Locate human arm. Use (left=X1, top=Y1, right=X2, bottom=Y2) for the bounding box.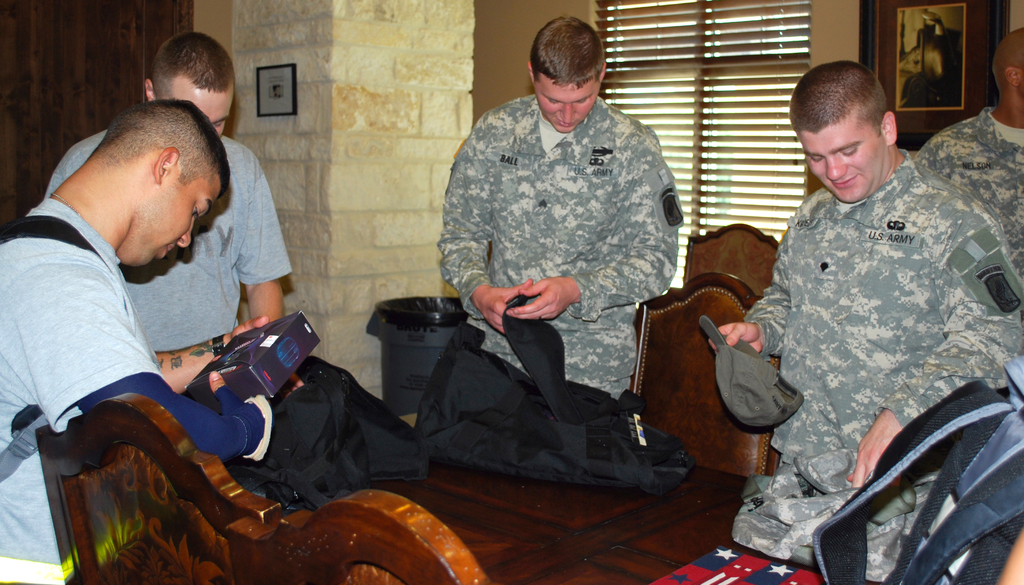
(left=699, top=210, right=797, bottom=366).
